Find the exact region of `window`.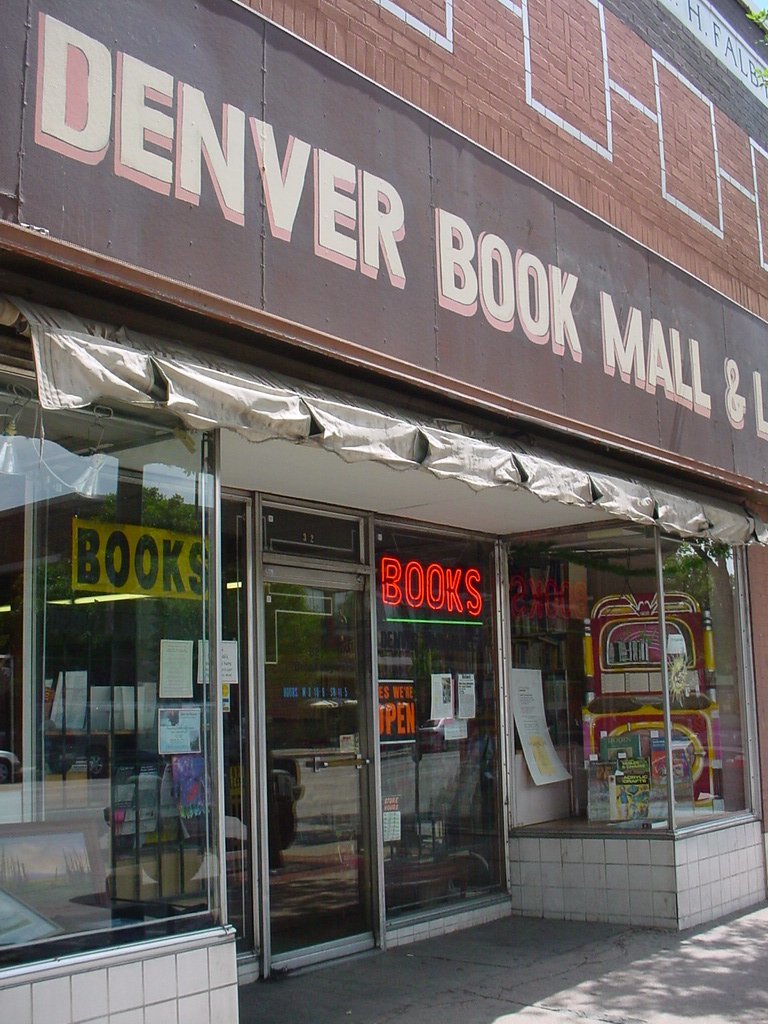
Exact region: 8 503 247 959.
